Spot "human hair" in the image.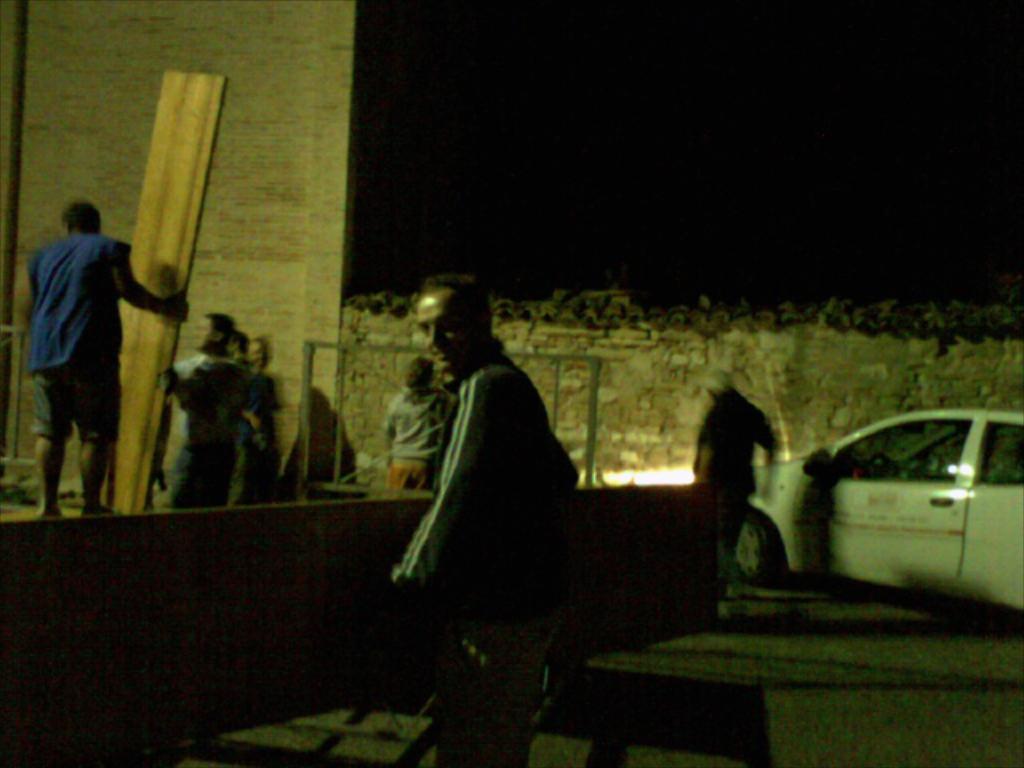
"human hair" found at pyautogui.locateOnScreen(237, 331, 250, 355).
